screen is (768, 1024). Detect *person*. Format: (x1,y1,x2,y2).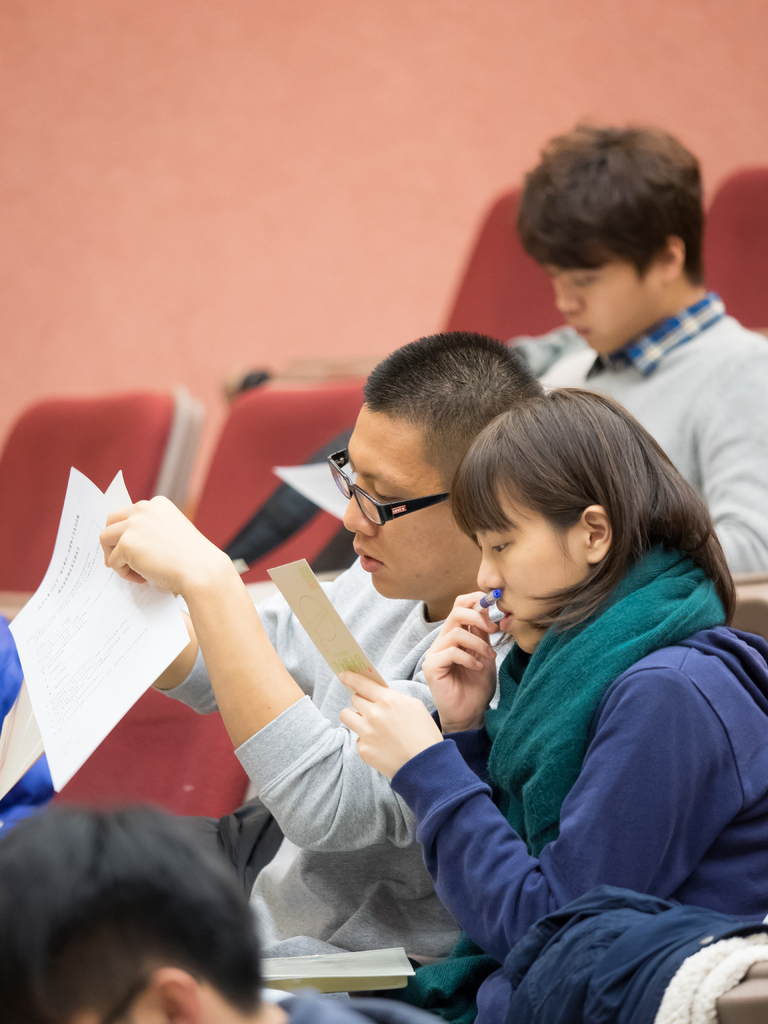
(0,781,289,1023).
